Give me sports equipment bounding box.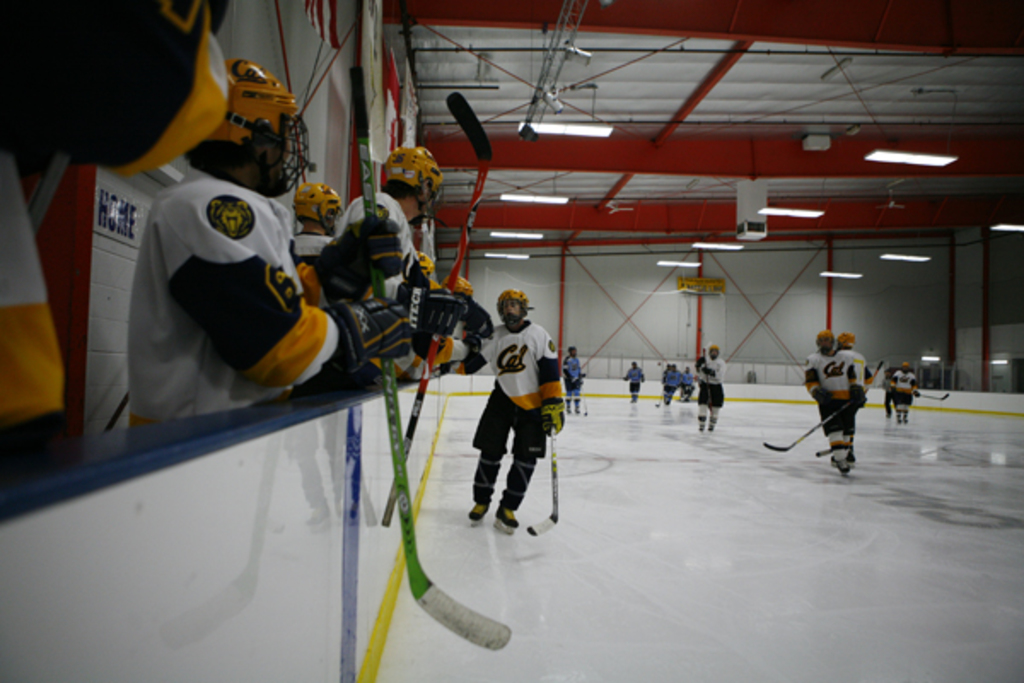
(x1=379, y1=143, x2=445, y2=220).
